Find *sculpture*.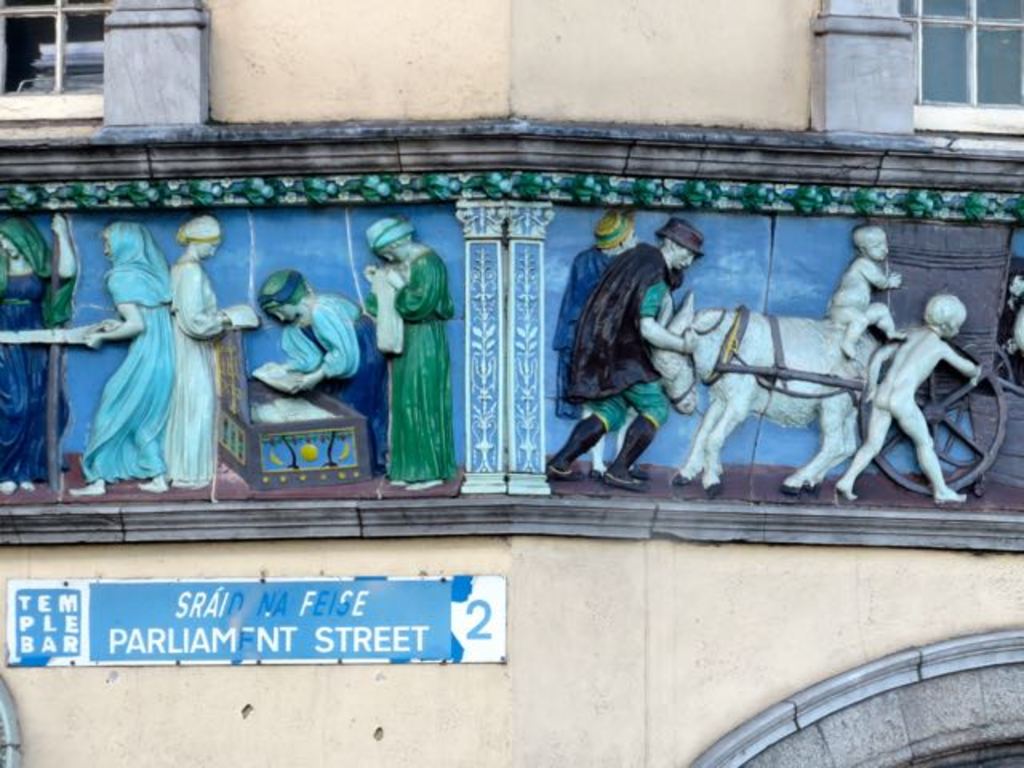
region(66, 200, 176, 498).
